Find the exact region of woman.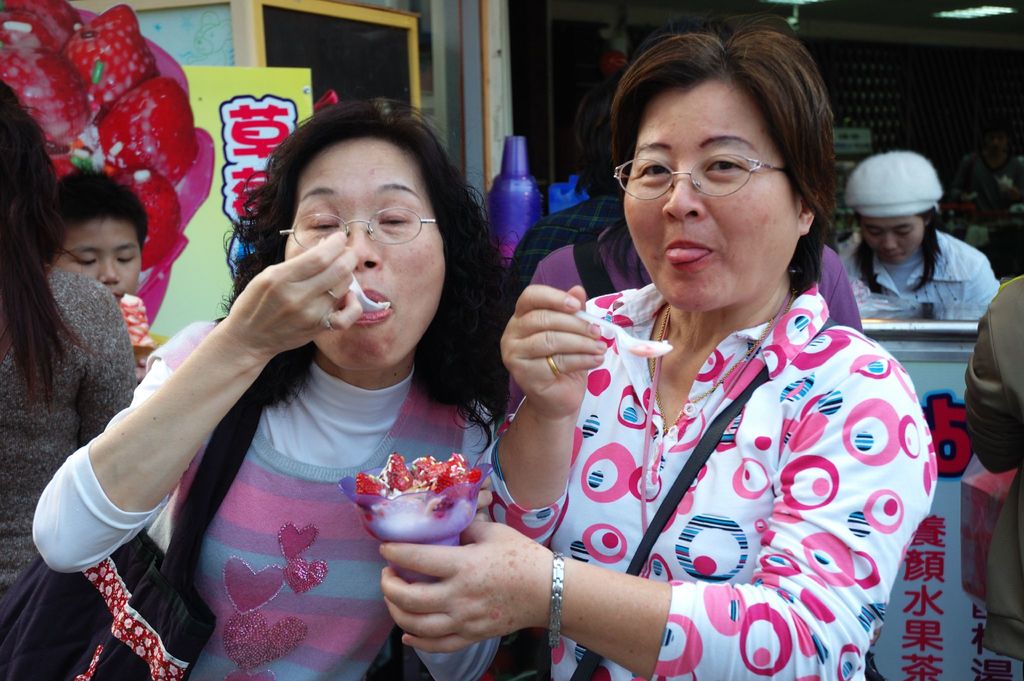
Exact region: (x1=0, y1=78, x2=139, y2=680).
